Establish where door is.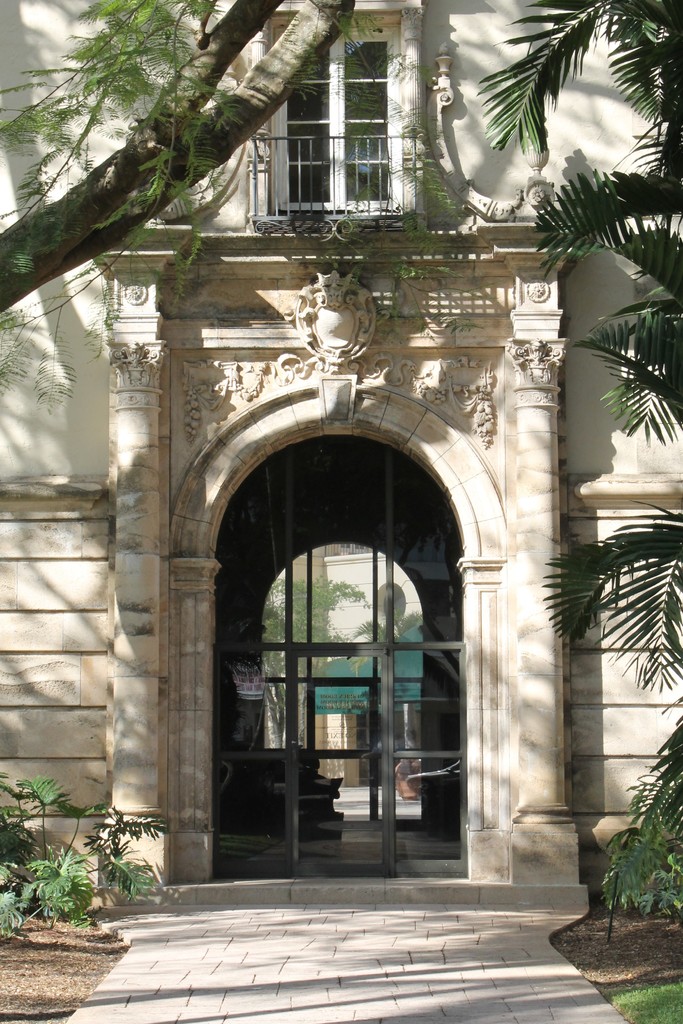
Established at (x1=311, y1=682, x2=374, y2=829).
